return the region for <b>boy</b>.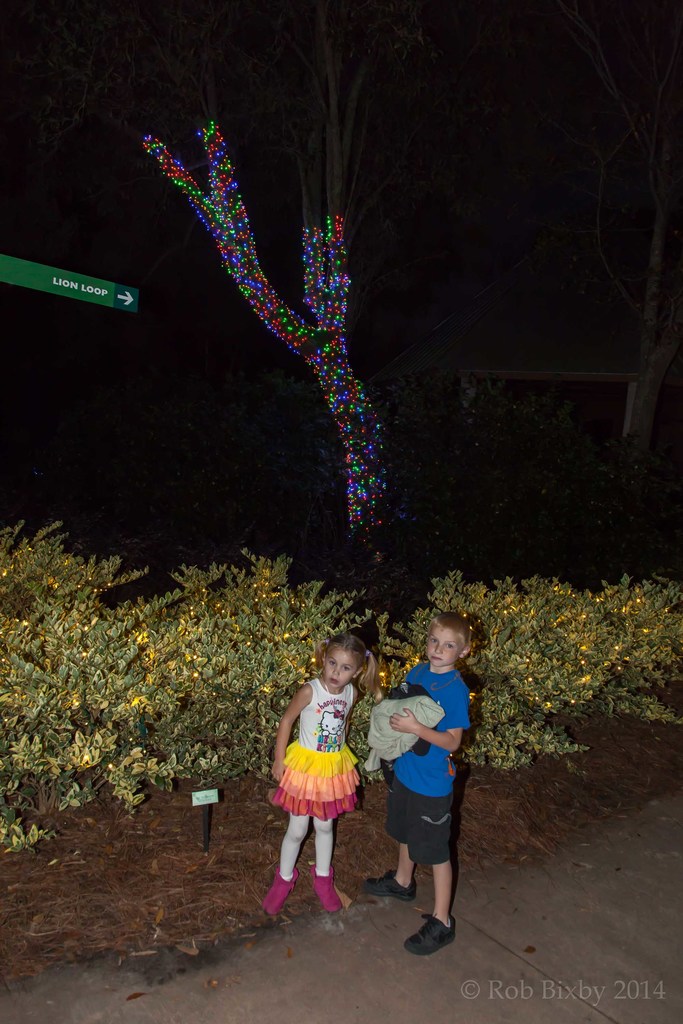
[362,611,468,954].
